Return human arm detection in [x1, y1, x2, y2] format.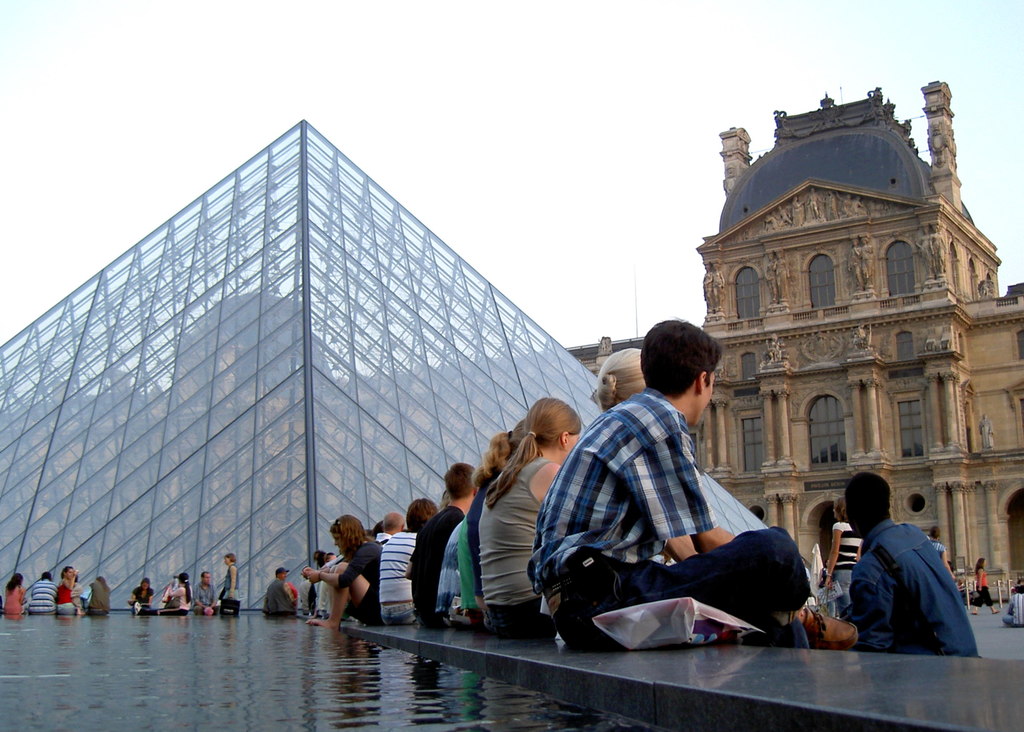
[53, 585, 62, 606].
